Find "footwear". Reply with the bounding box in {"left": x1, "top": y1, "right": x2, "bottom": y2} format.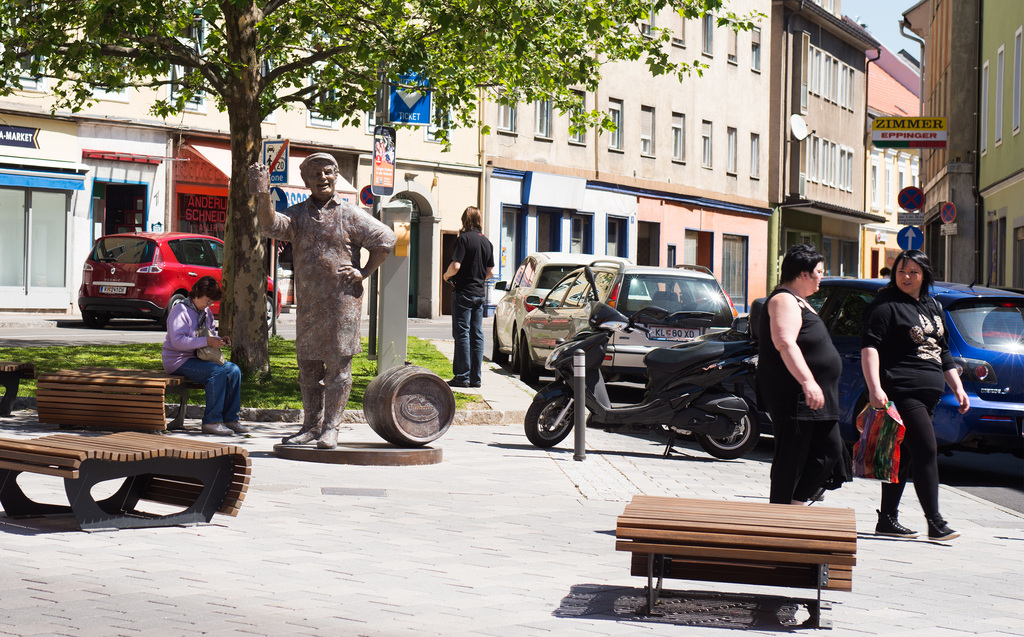
{"left": 202, "top": 422, "right": 237, "bottom": 437}.
